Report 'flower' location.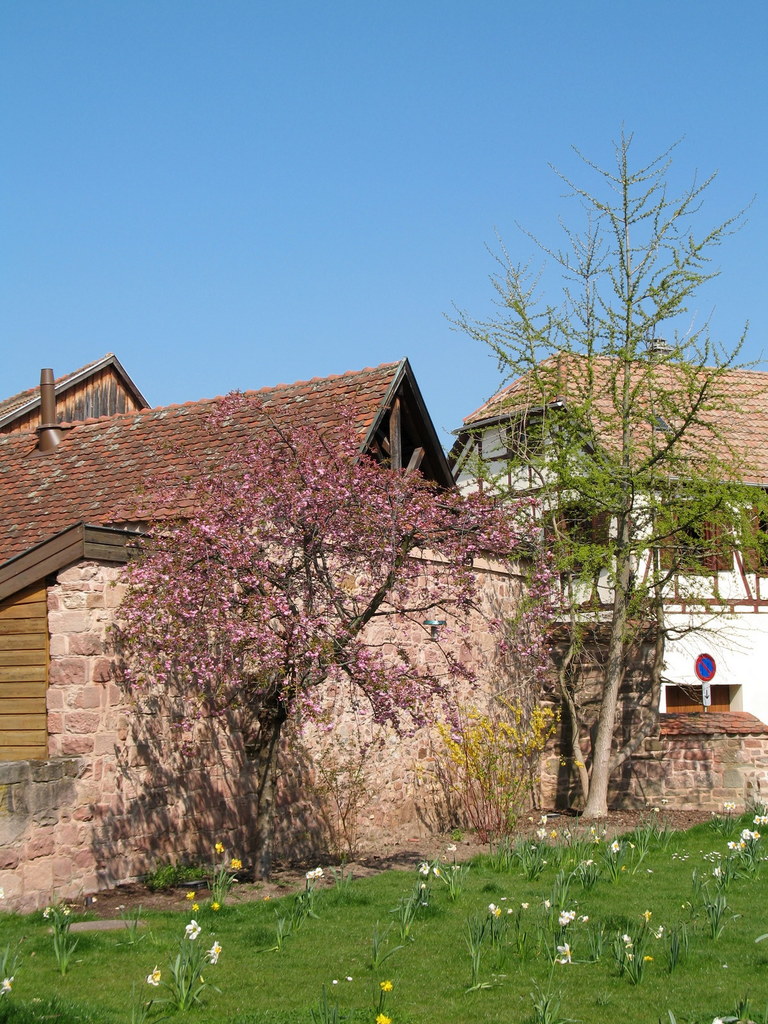
Report: left=380, top=980, right=392, bottom=996.
